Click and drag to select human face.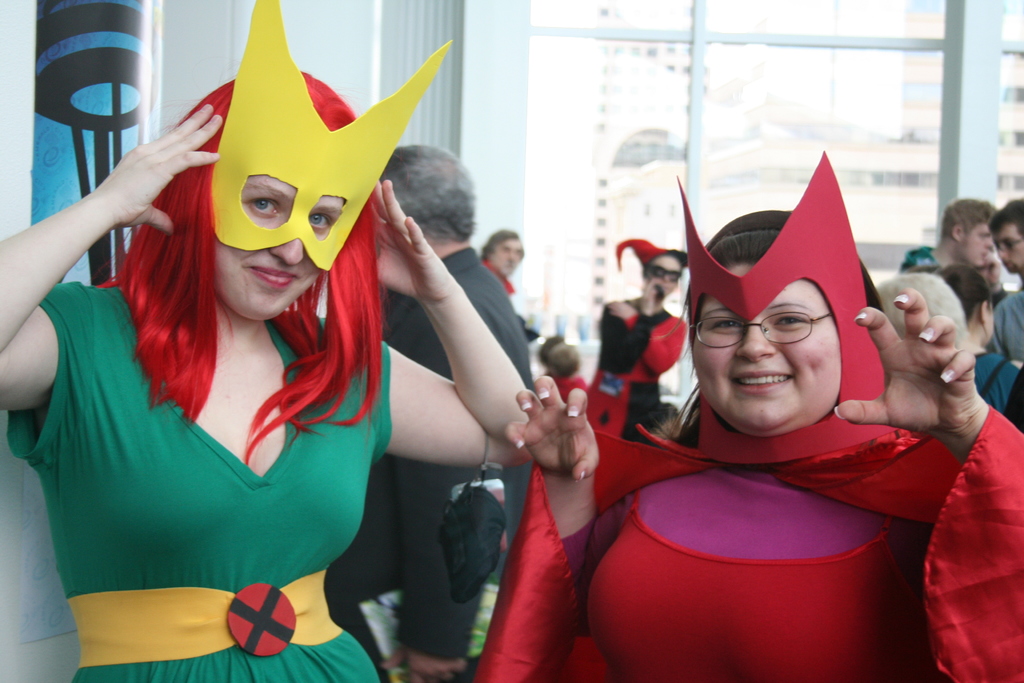
Selection: bbox=[694, 268, 845, 438].
